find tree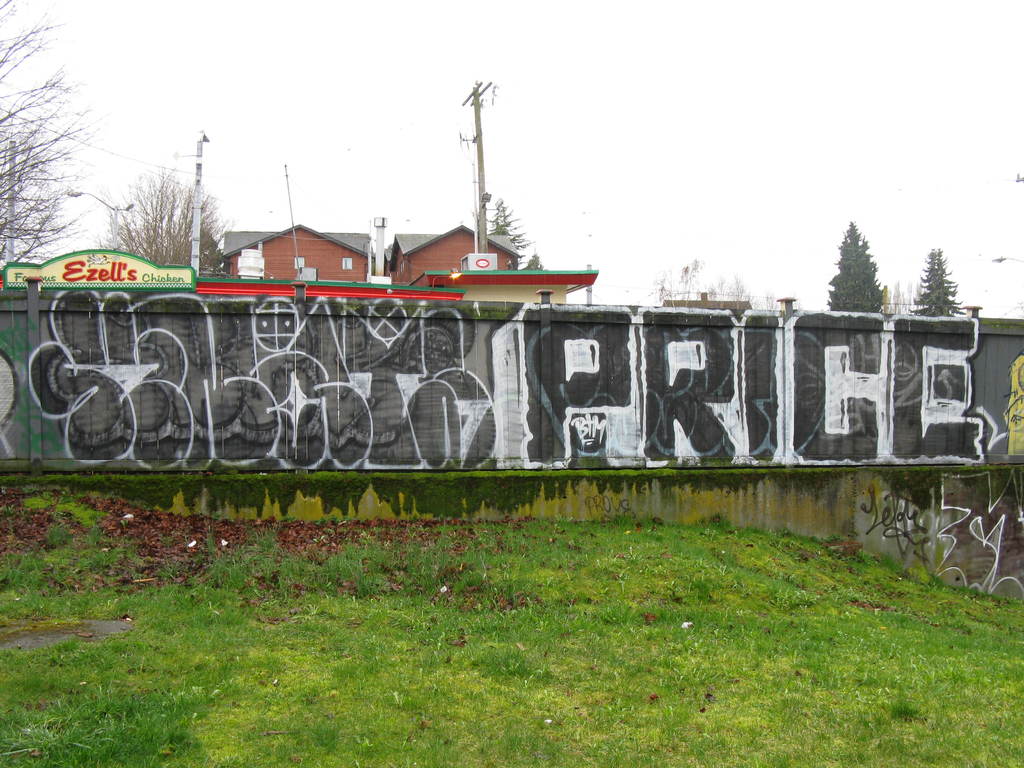
x1=483, y1=198, x2=548, y2=278
